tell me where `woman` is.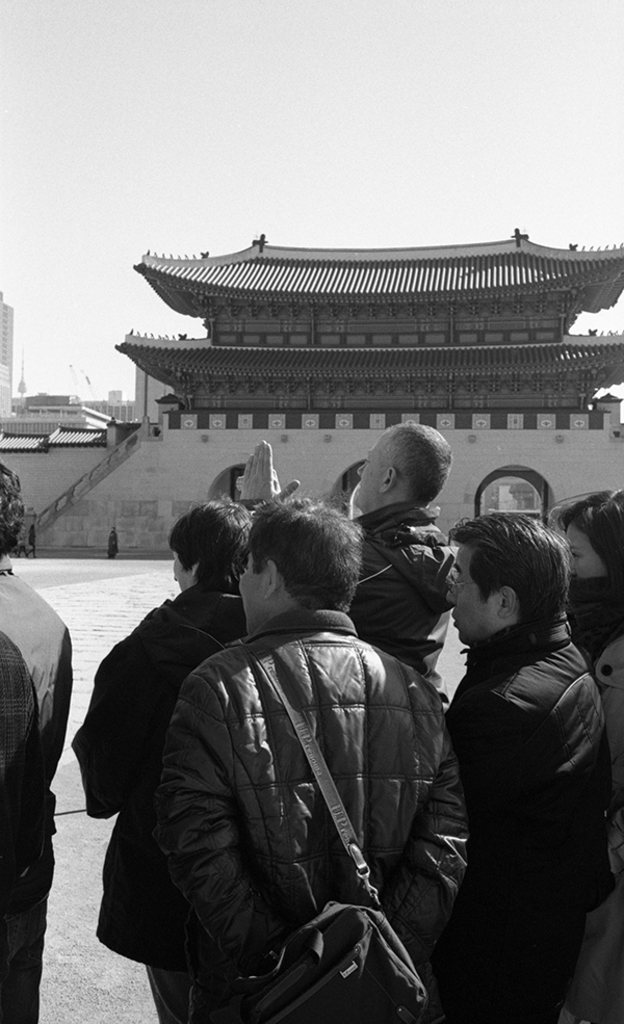
`woman` is at <region>553, 478, 623, 1023</region>.
